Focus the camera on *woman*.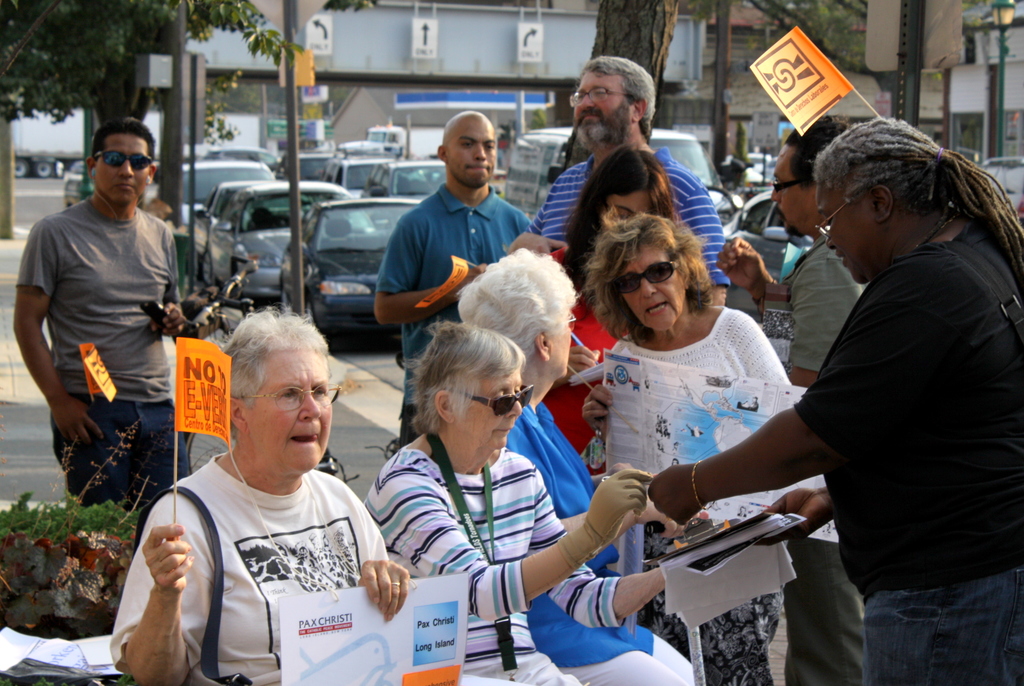
Focus region: 450:246:710:685.
